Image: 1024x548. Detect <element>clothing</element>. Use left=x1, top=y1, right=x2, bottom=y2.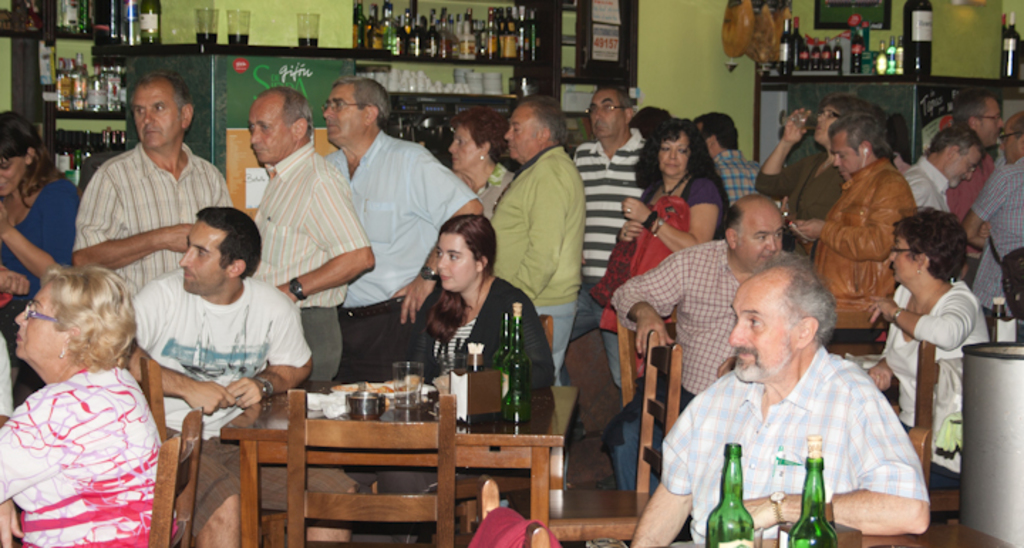
left=657, top=340, right=936, bottom=547.
